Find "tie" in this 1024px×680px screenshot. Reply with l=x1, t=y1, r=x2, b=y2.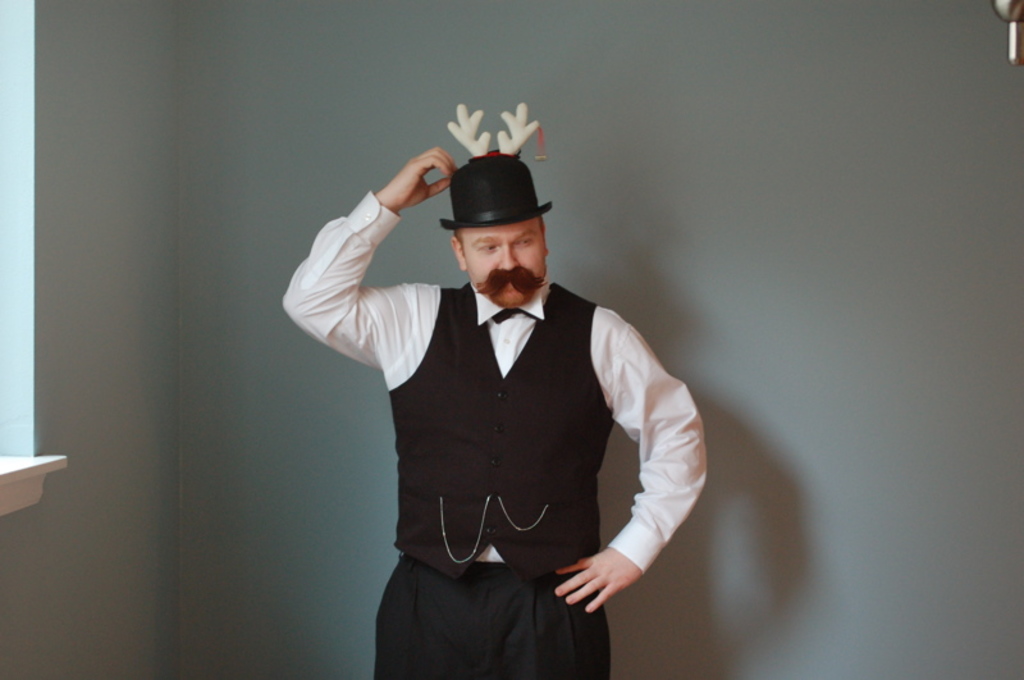
l=494, t=307, r=517, b=324.
